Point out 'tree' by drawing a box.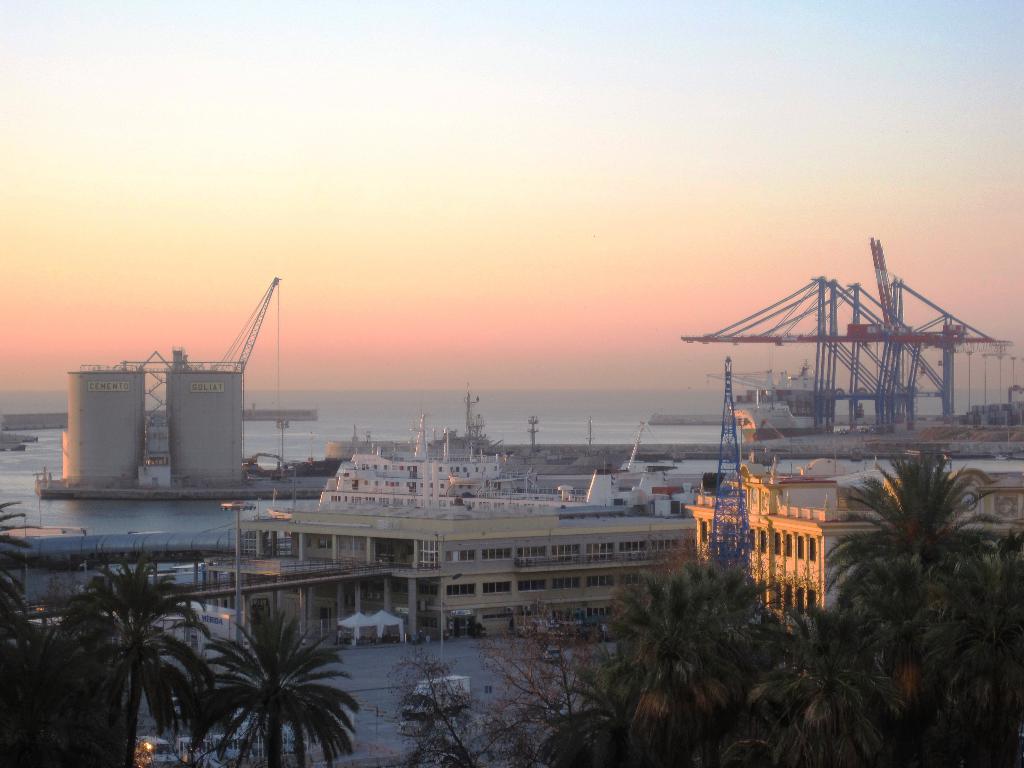
{"left": 822, "top": 419, "right": 999, "bottom": 655}.
